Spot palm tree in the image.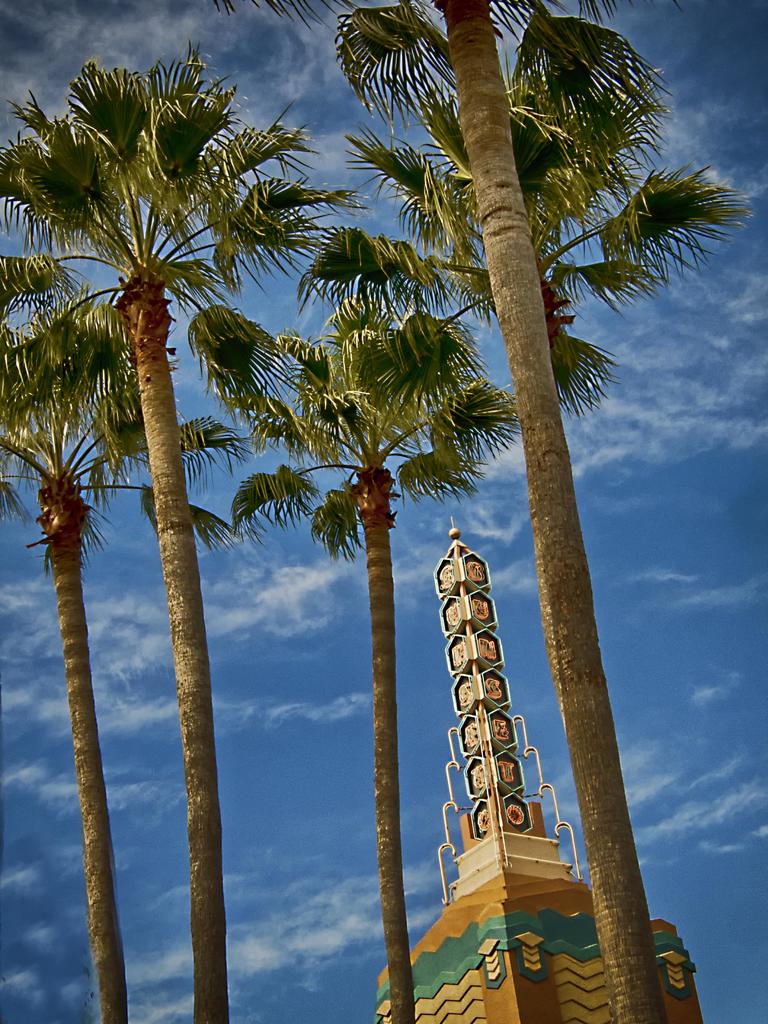
palm tree found at [356,4,703,967].
